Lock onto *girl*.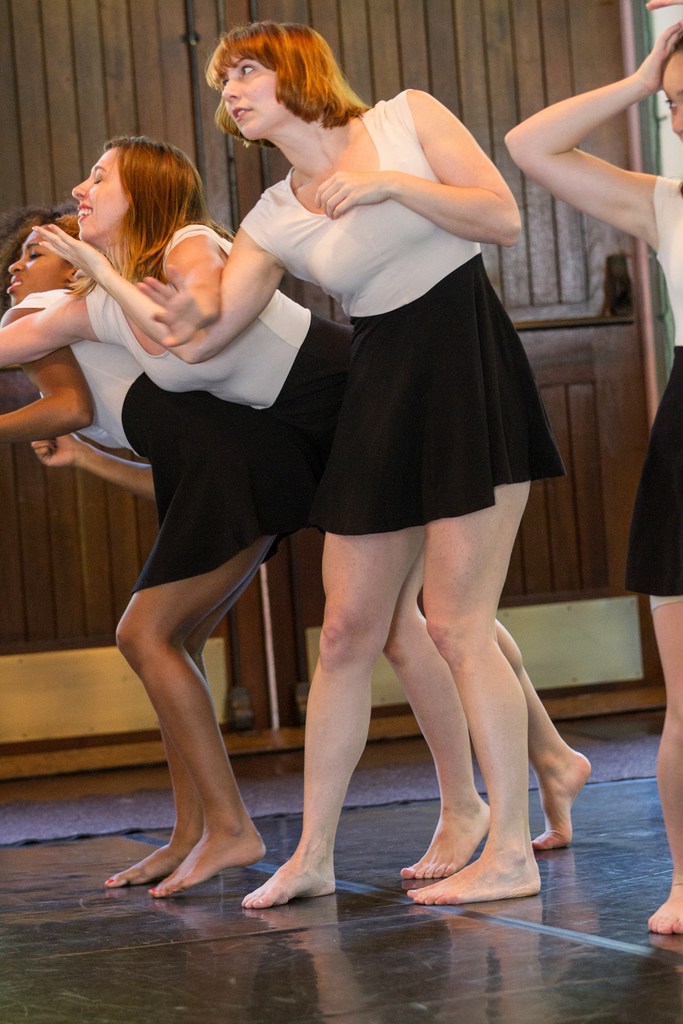
Locked: 503, 0, 682, 939.
